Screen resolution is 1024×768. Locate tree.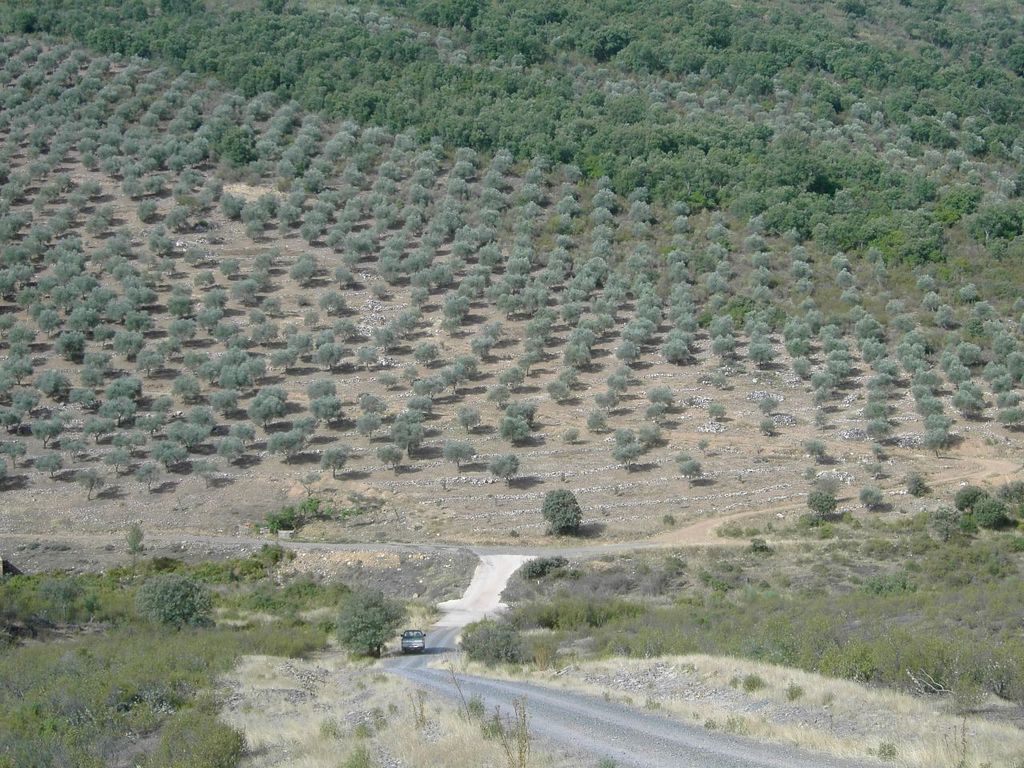
101 450 126 474.
